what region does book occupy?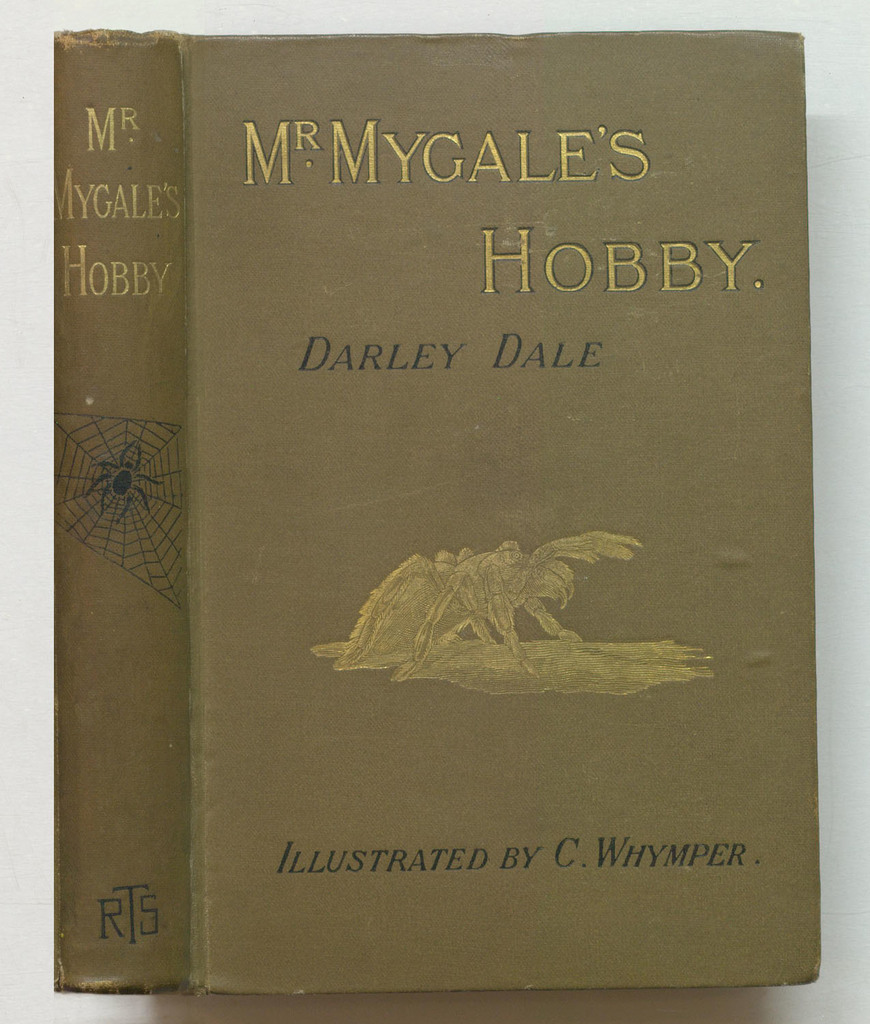
[left=50, top=19, right=828, bottom=990].
